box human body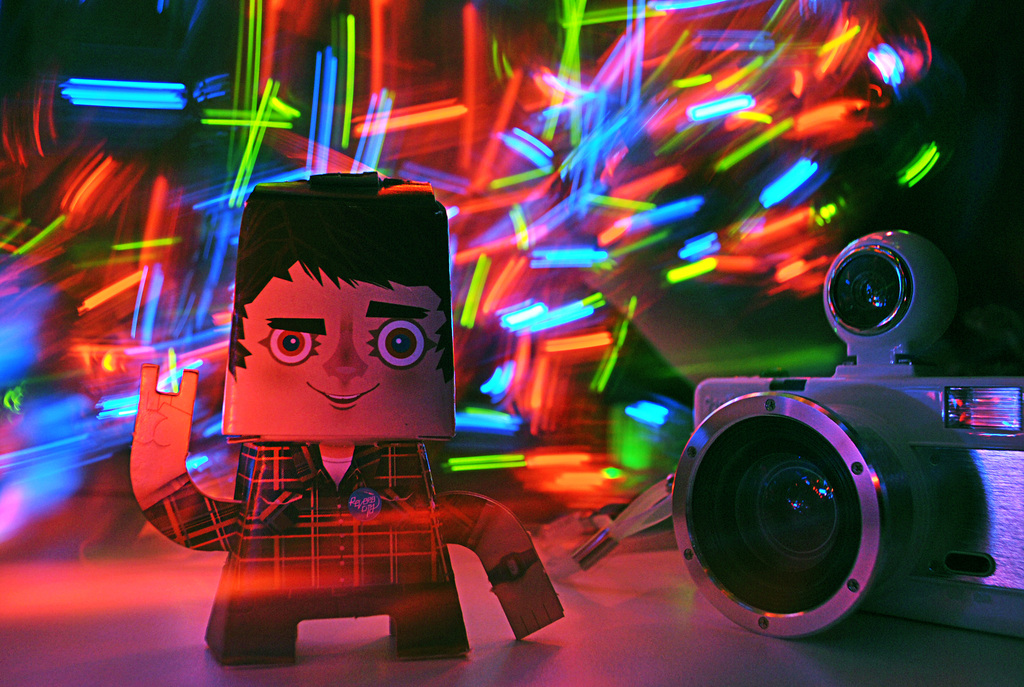
bbox=[145, 173, 561, 666]
